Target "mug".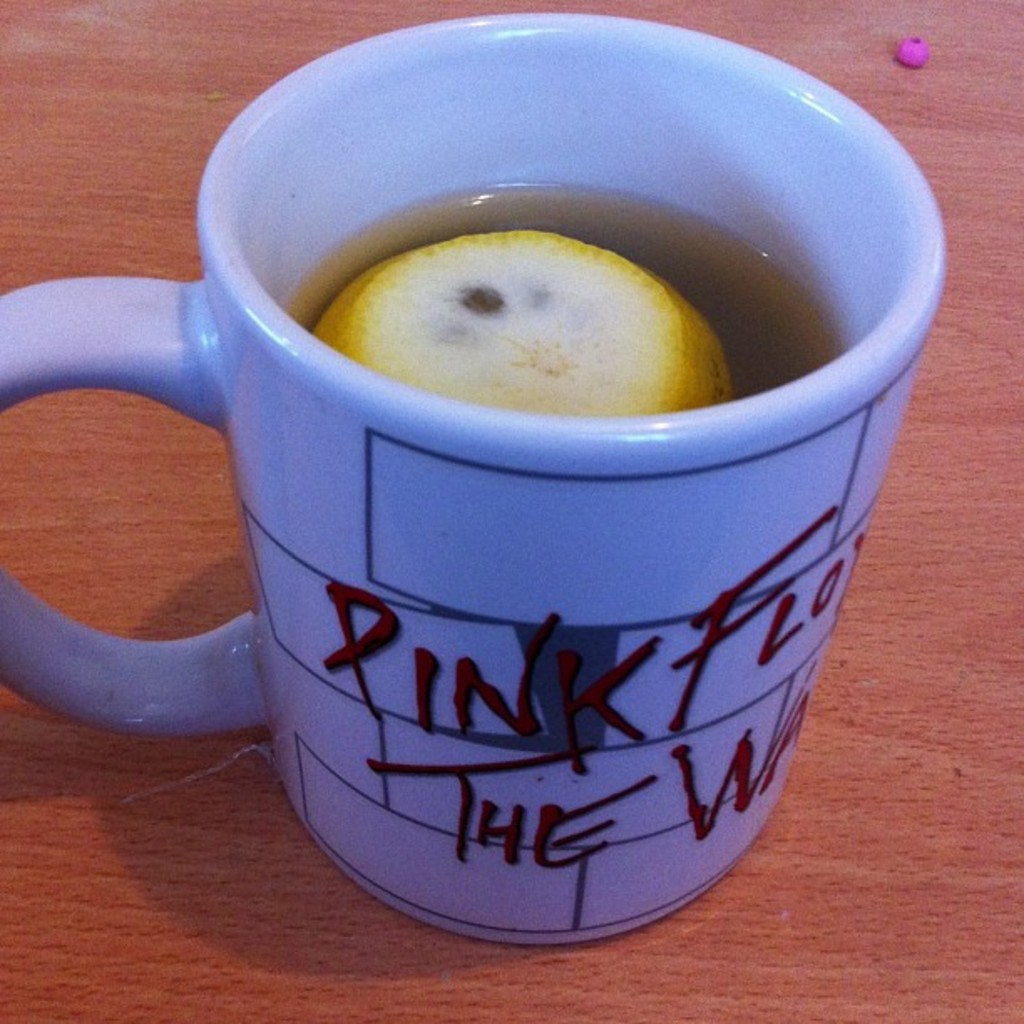
Target region: x1=0, y1=3, x2=945, y2=954.
